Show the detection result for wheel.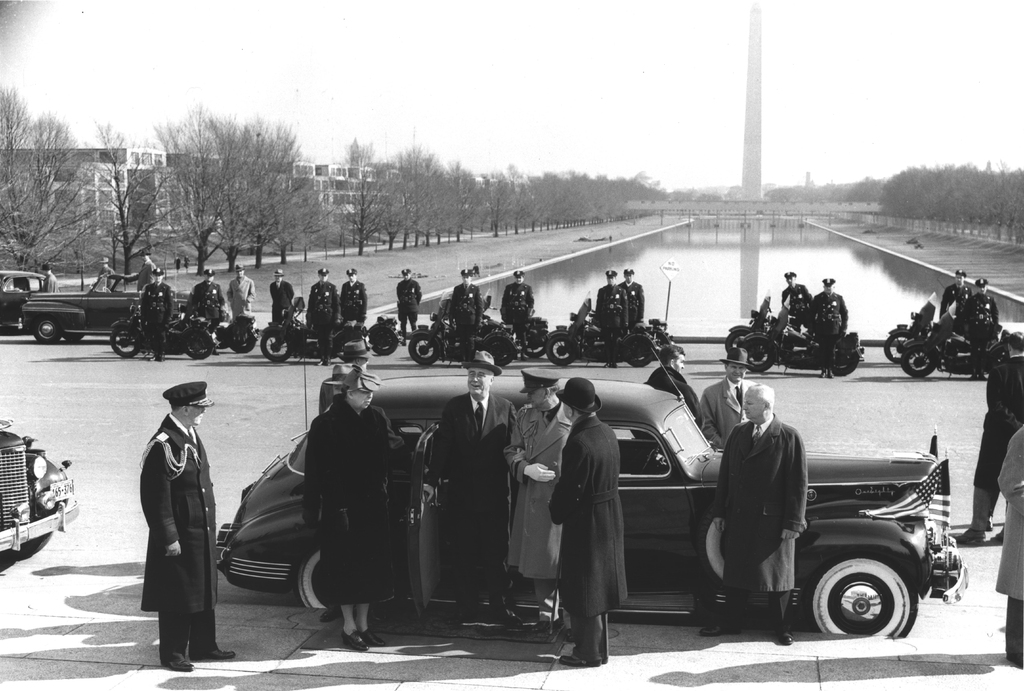
[901,349,937,377].
